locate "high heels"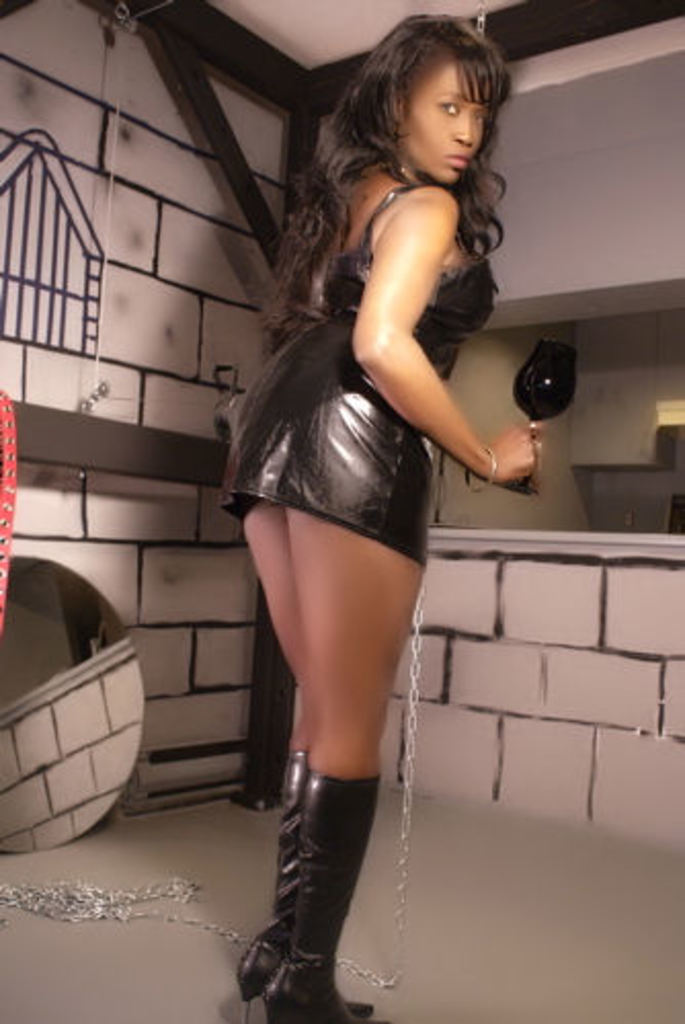
left=267, top=774, right=369, bottom=1022
